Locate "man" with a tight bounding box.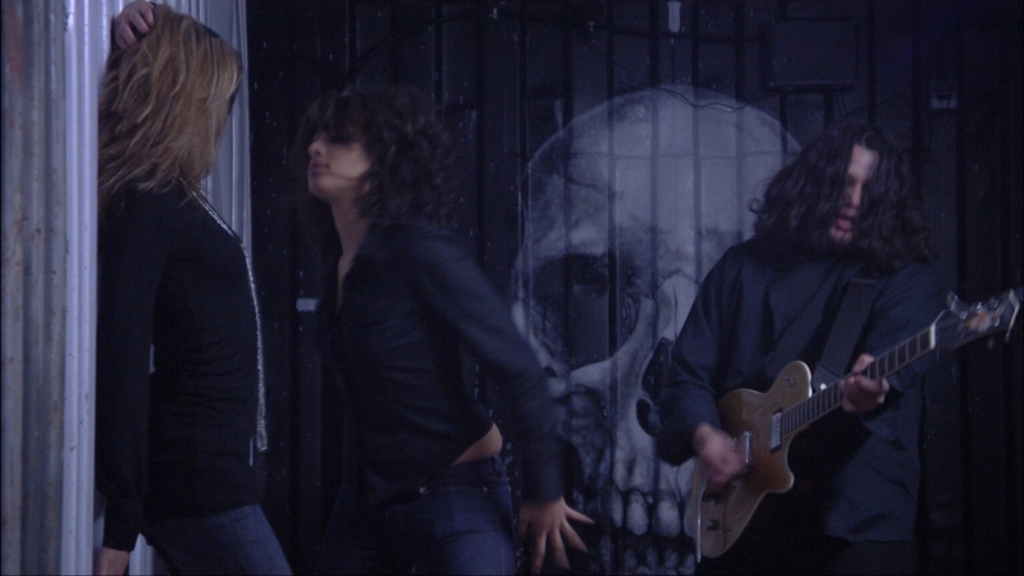
x1=558, y1=90, x2=975, y2=568.
